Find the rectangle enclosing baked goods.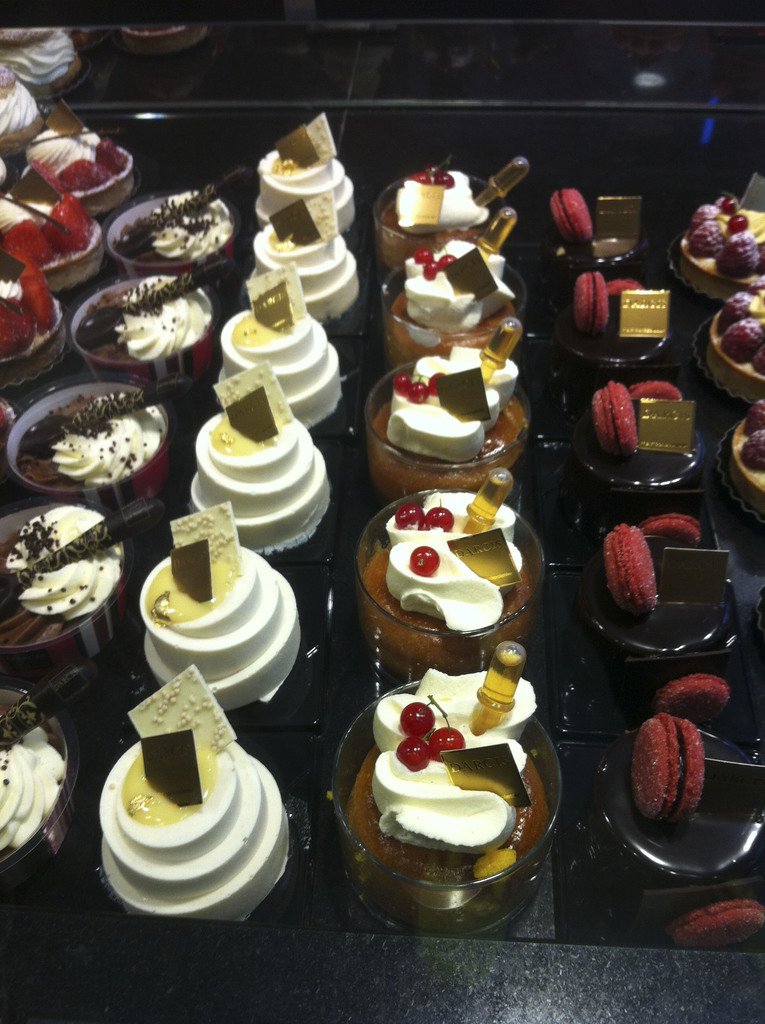
(left=0, top=266, right=68, bottom=385).
